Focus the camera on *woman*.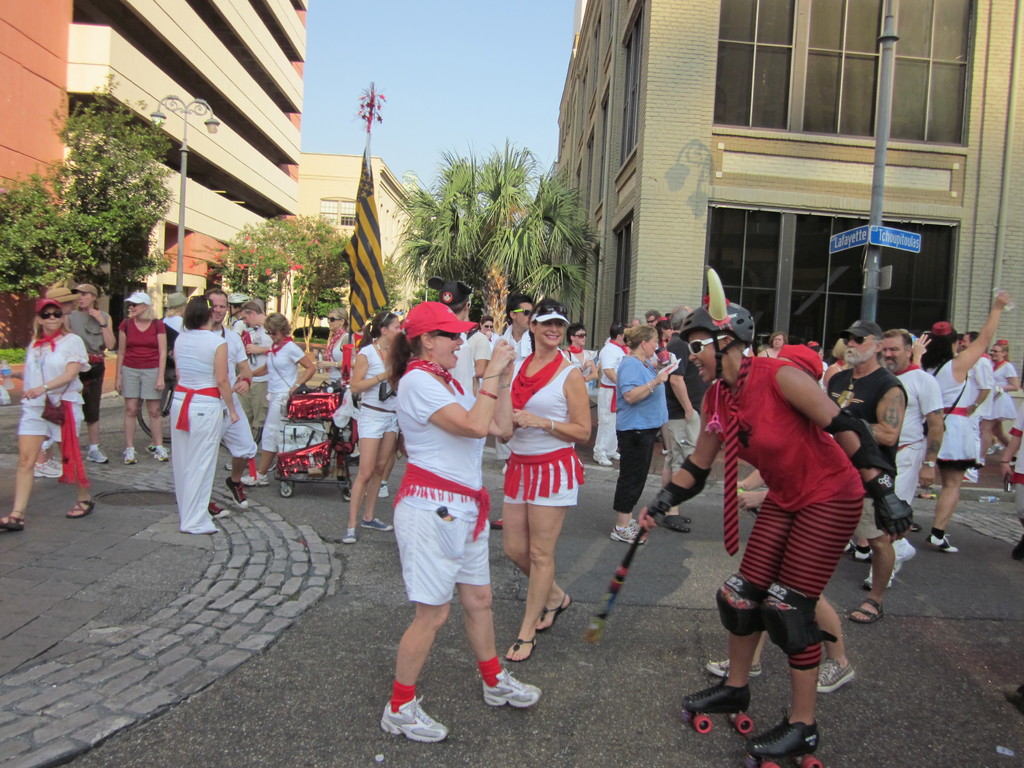
Focus region: (0, 294, 96, 532).
